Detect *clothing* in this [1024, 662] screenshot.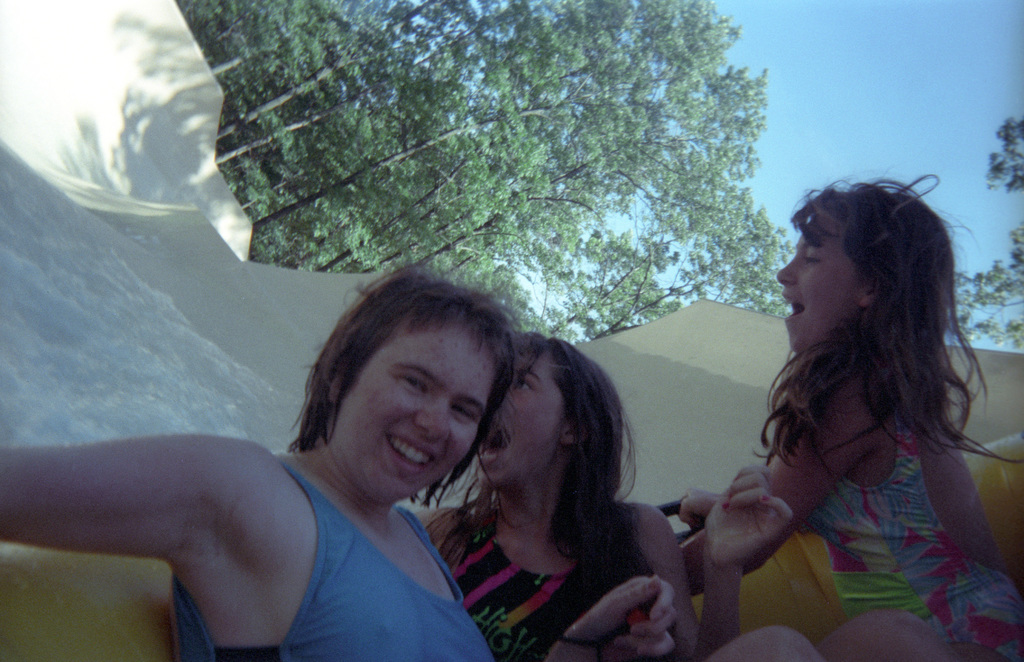
Detection: x1=804, y1=430, x2=1023, y2=661.
